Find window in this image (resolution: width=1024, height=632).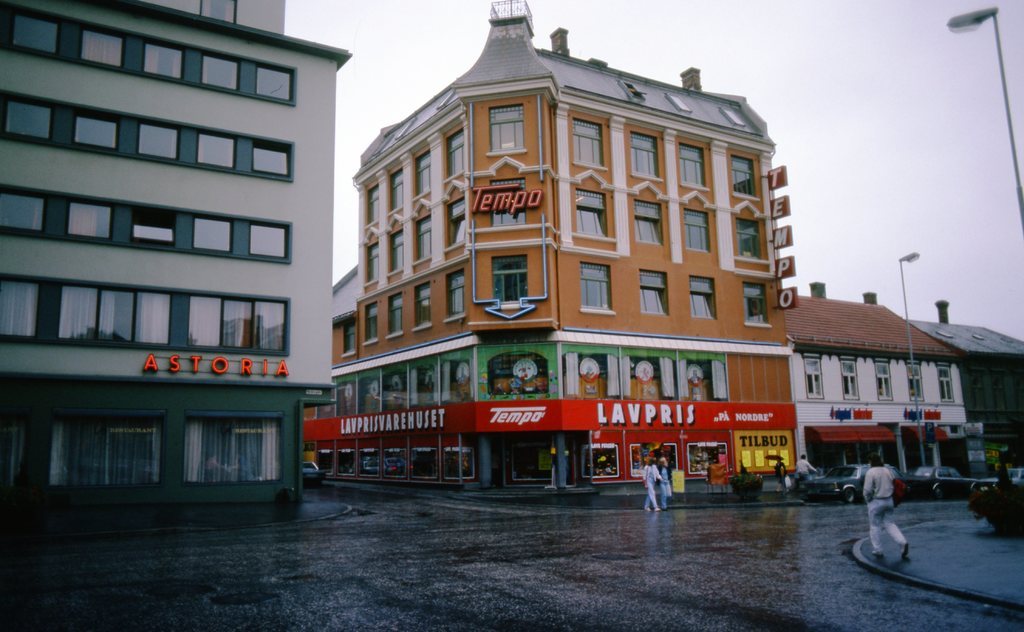
<region>412, 216, 433, 265</region>.
